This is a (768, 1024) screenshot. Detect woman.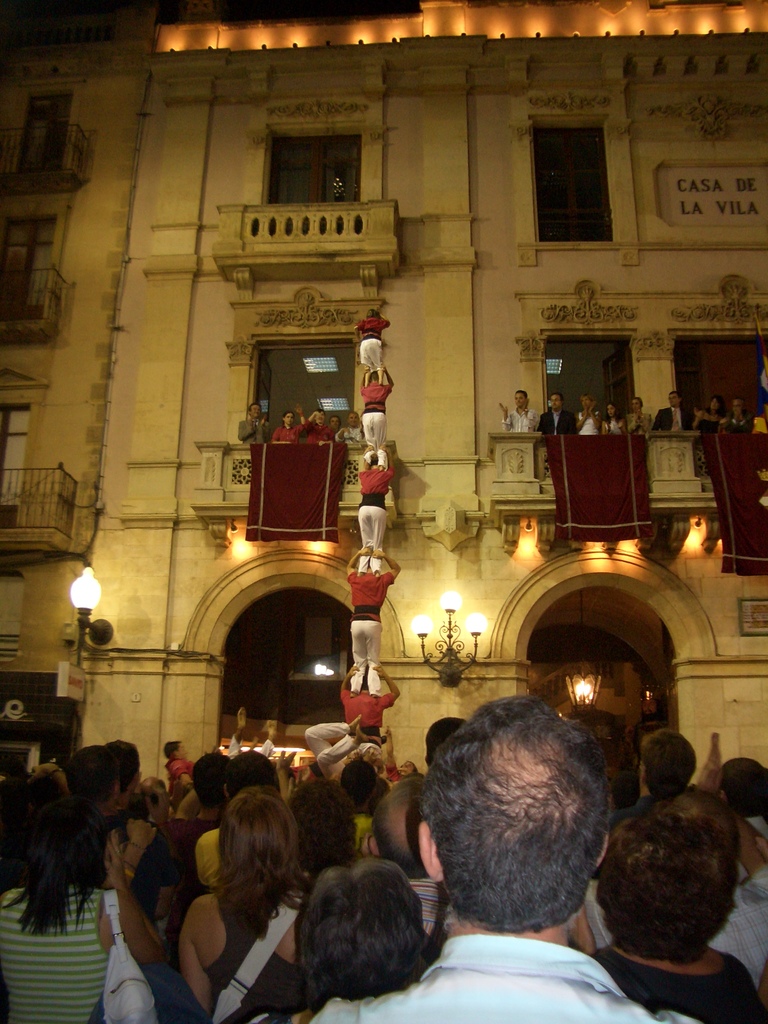
0 788 160 1023.
